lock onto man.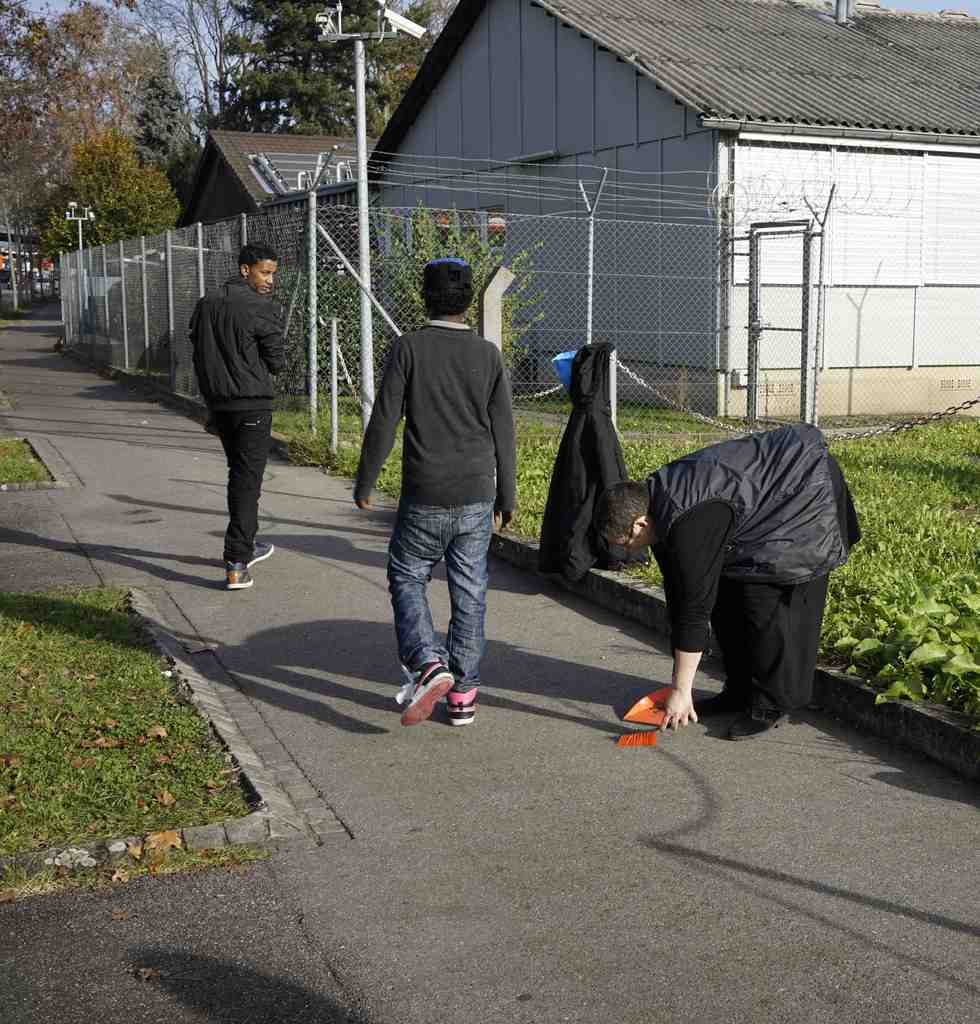
Locked: l=186, t=241, r=291, b=592.
